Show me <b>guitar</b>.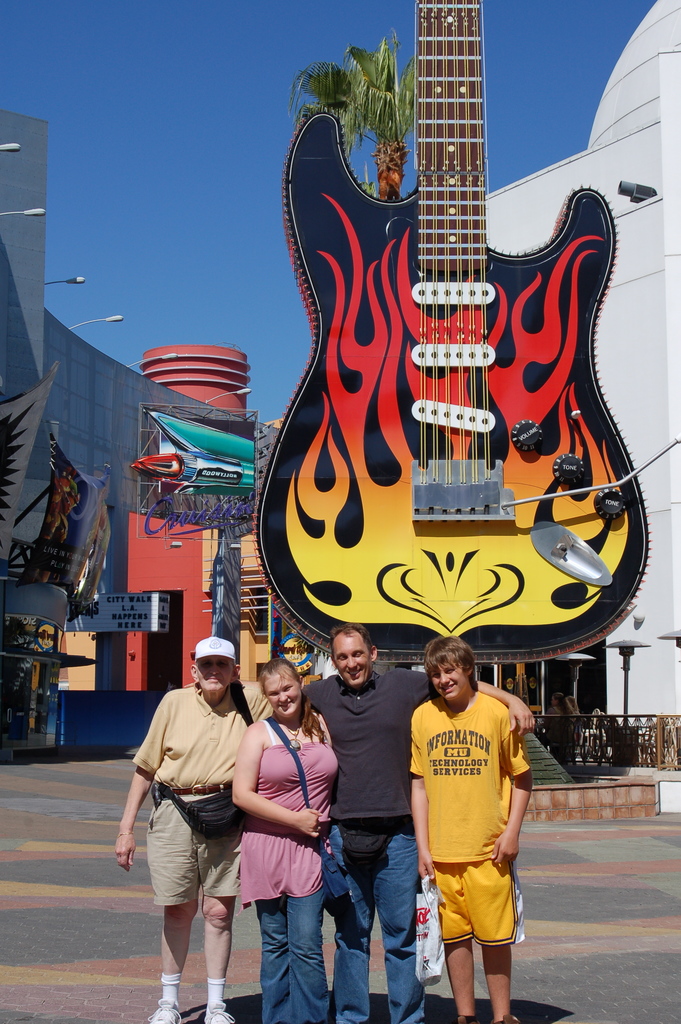
<b>guitar</b> is here: locate(250, 8, 652, 673).
